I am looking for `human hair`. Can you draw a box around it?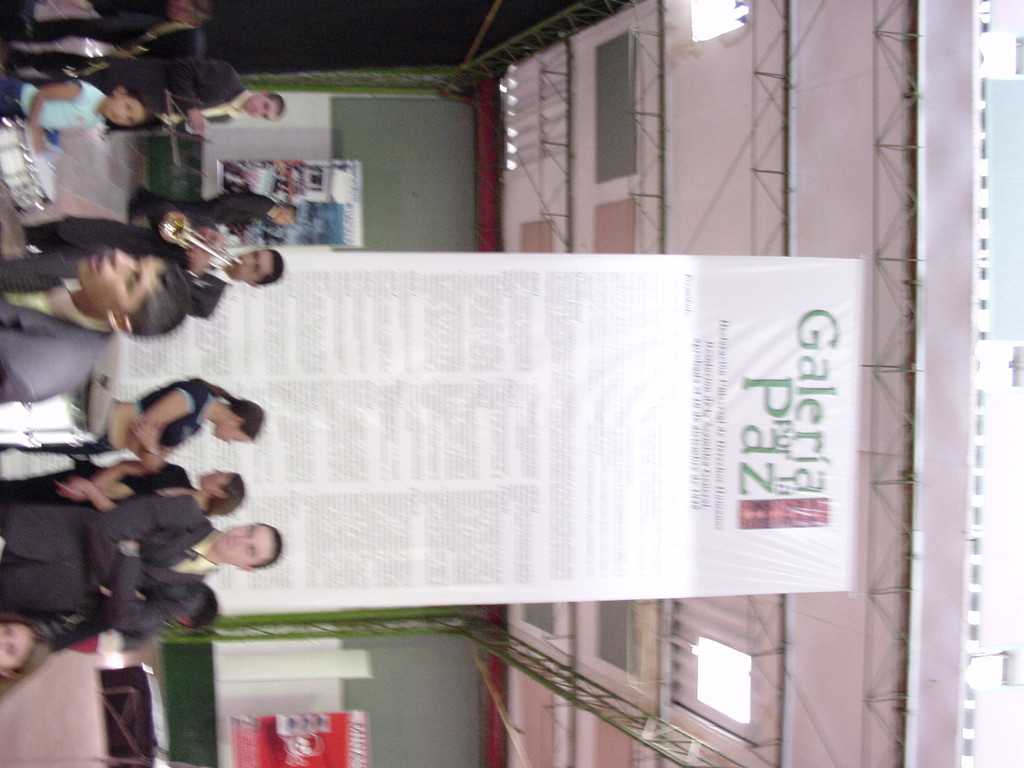
Sure, the bounding box is box=[271, 98, 285, 122].
